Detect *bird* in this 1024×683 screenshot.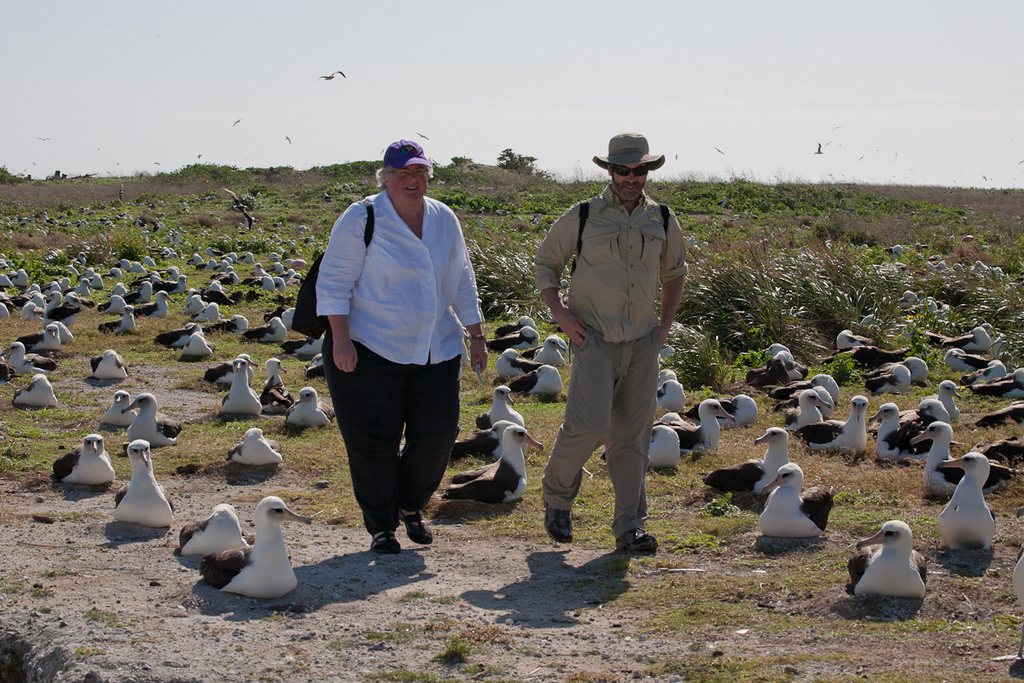
Detection: BBox(843, 522, 926, 598).
